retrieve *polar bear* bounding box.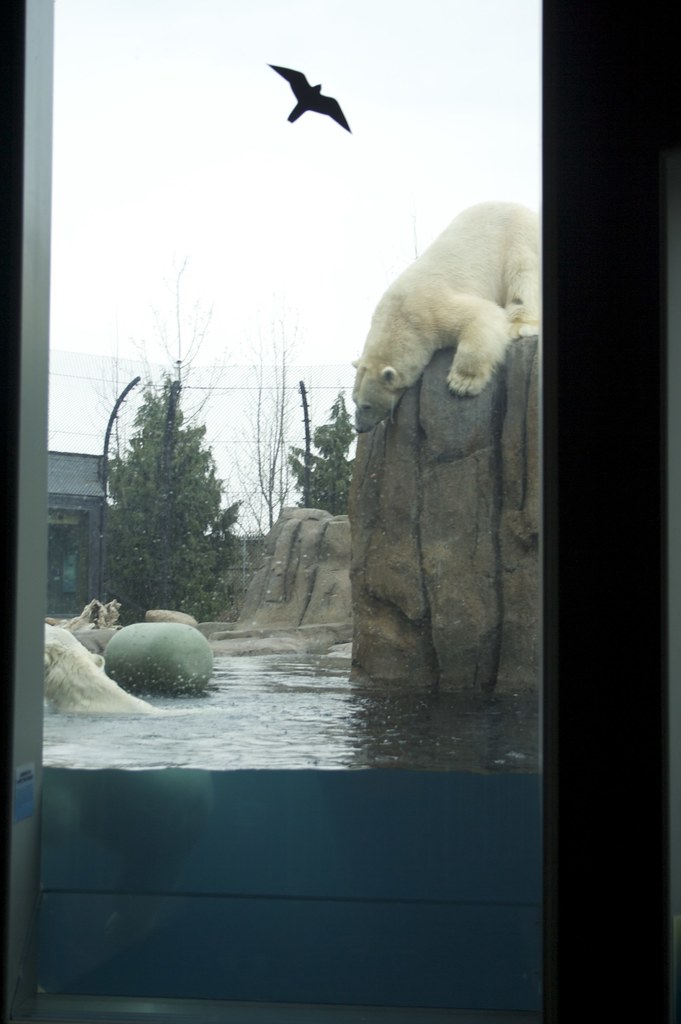
Bounding box: [left=351, top=197, right=556, bottom=433].
